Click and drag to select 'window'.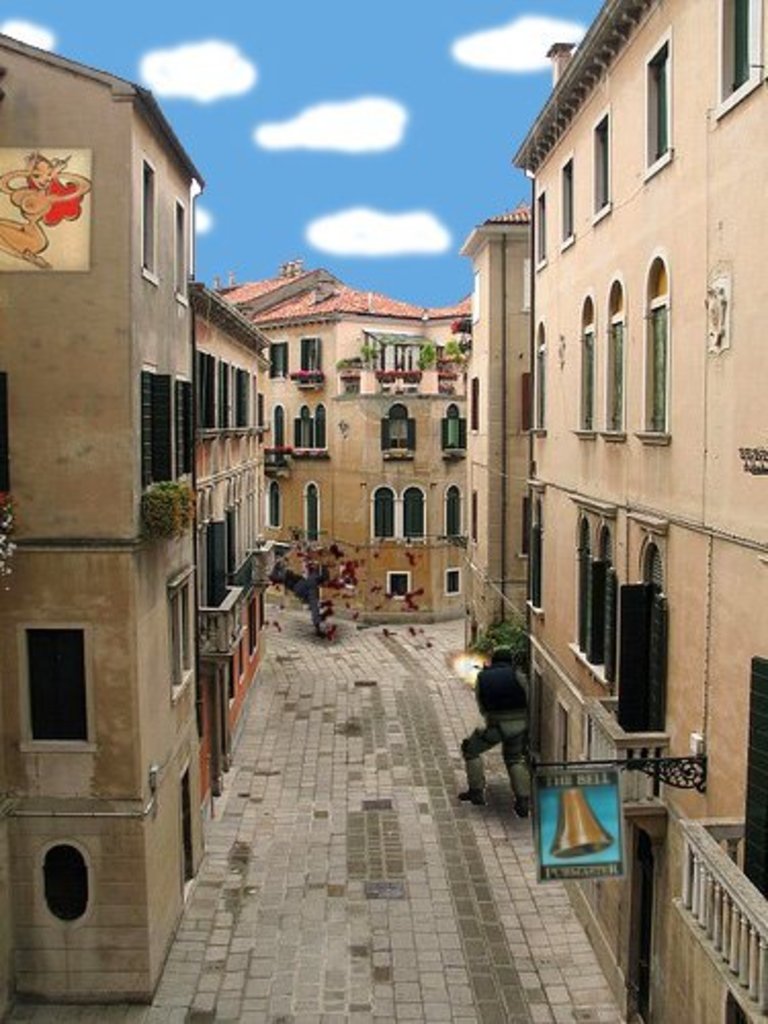
Selection: <box>266,477,281,520</box>.
